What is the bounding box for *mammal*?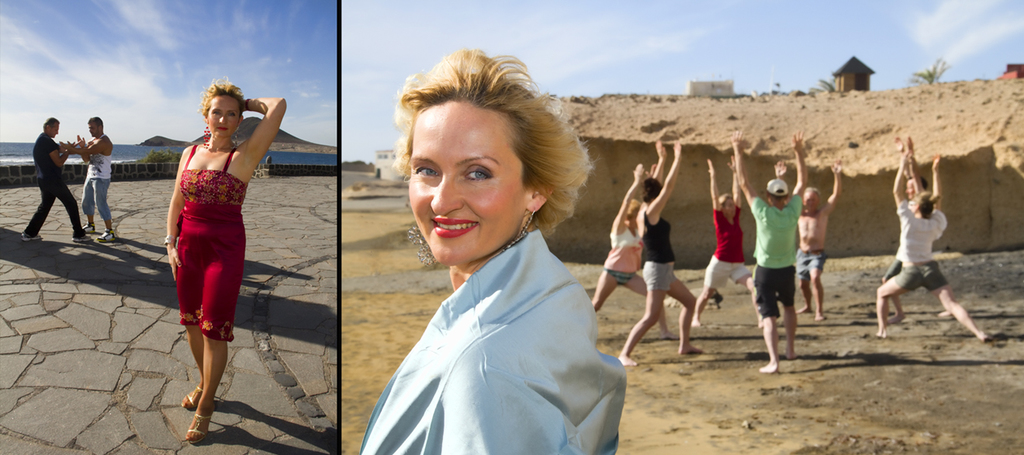
Rect(725, 134, 806, 371).
